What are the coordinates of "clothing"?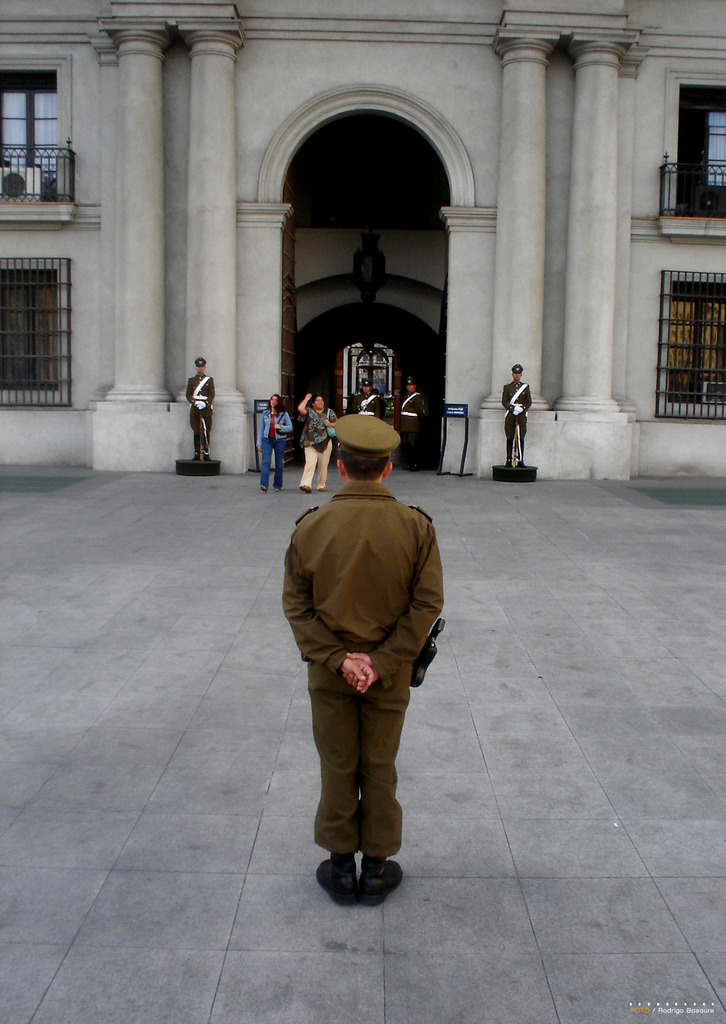
(x1=396, y1=390, x2=432, y2=458).
